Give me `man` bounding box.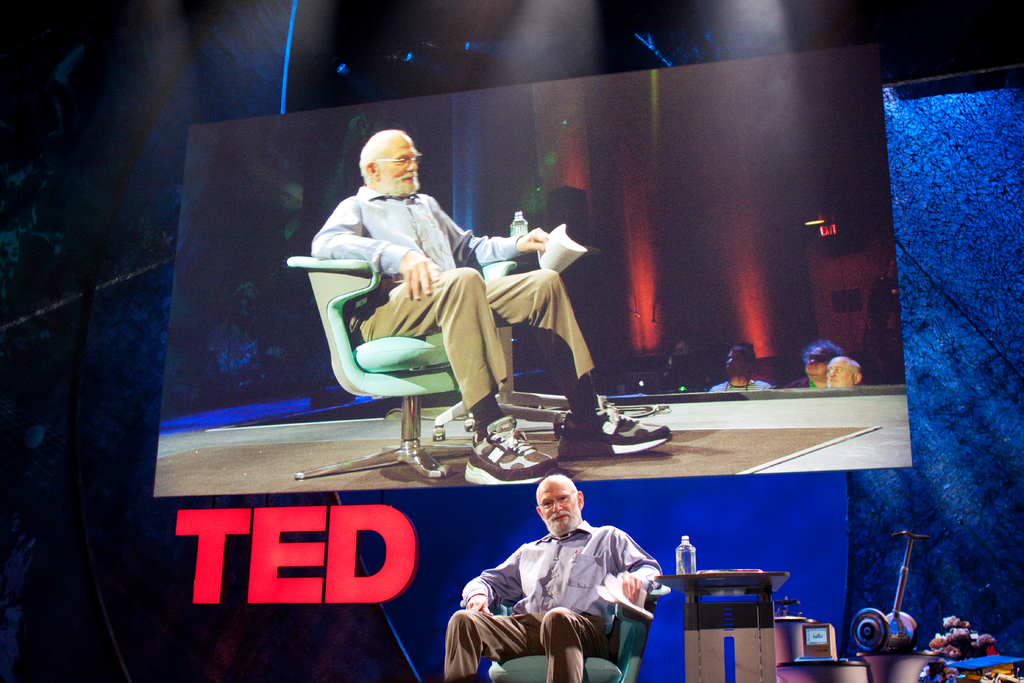
locate(316, 125, 664, 467).
